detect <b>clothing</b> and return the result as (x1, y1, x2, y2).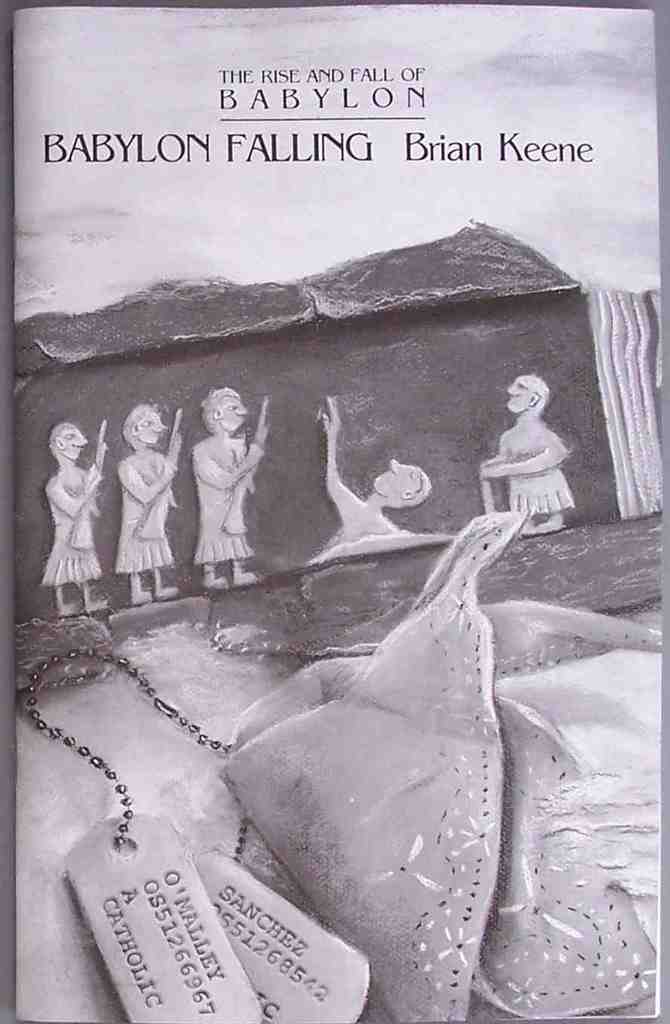
(500, 426, 572, 514).
